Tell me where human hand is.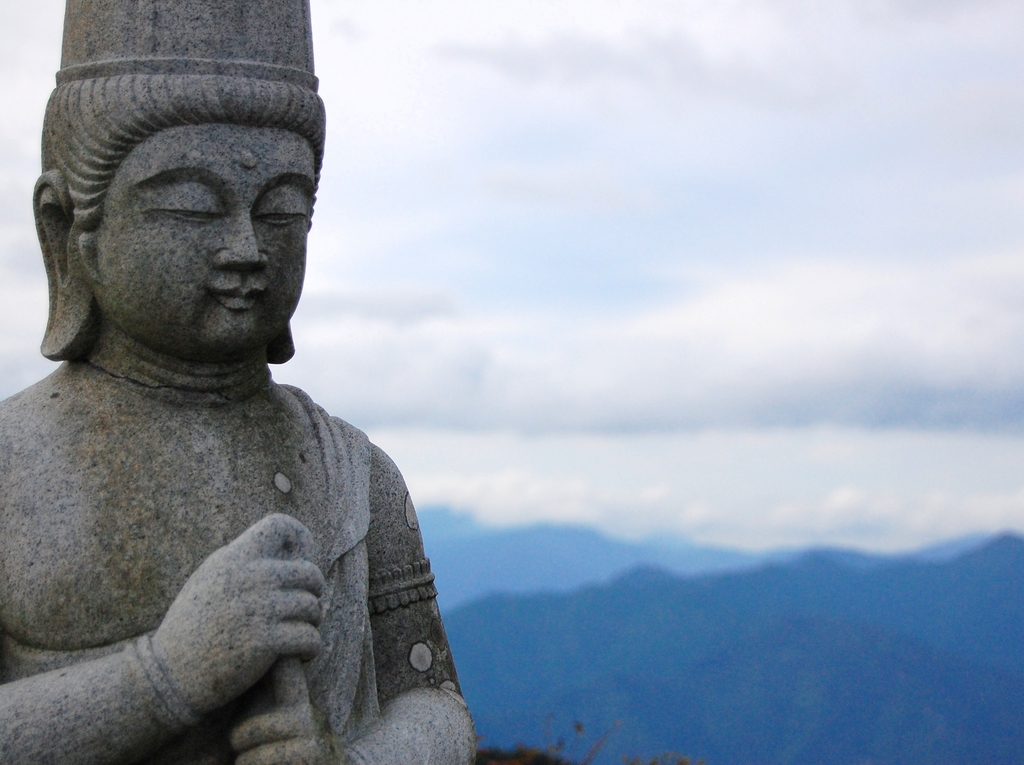
human hand is at locate(112, 516, 357, 719).
